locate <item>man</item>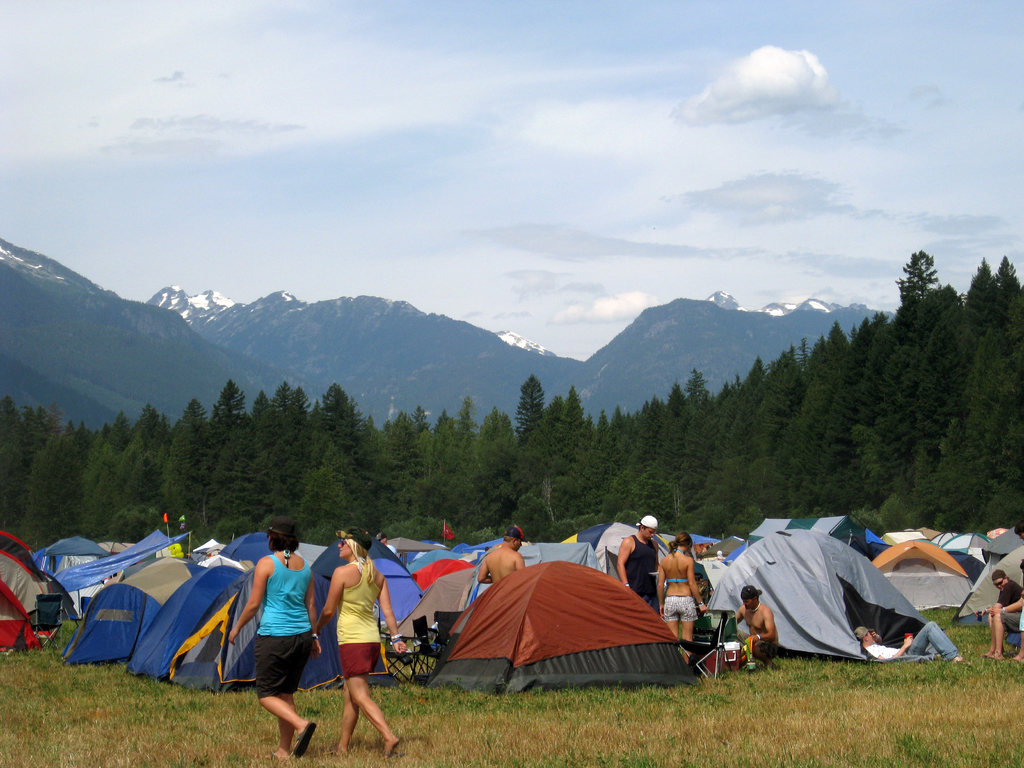
478/528/527/585
